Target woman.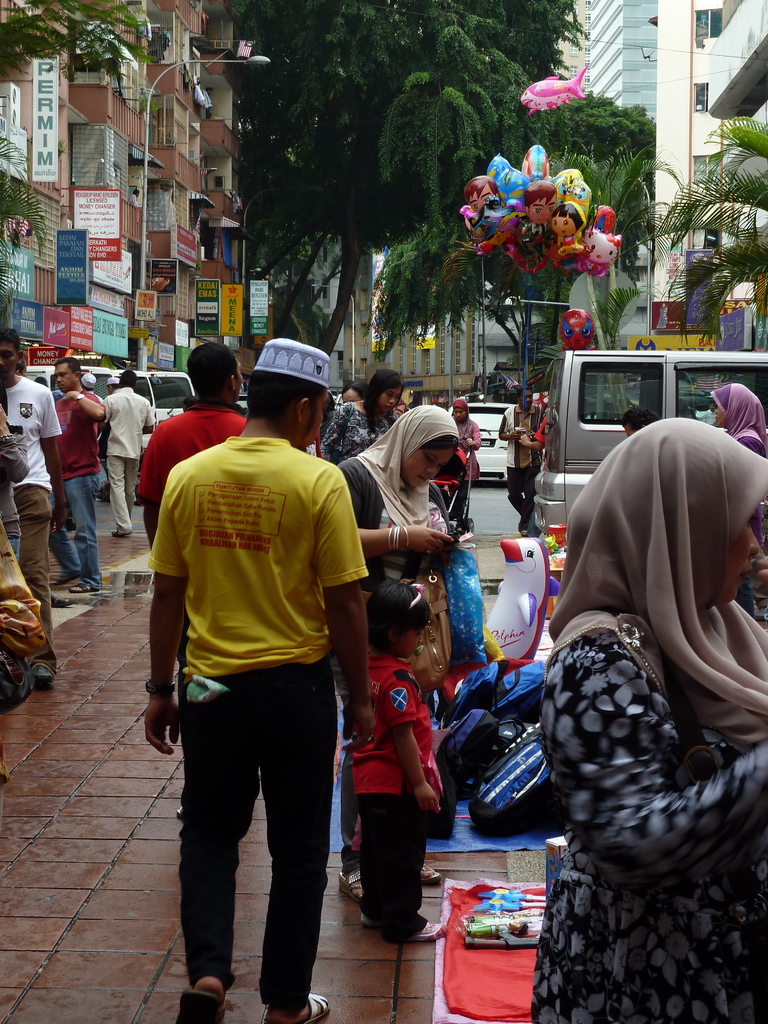
Target region: BBox(333, 406, 471, 929).
